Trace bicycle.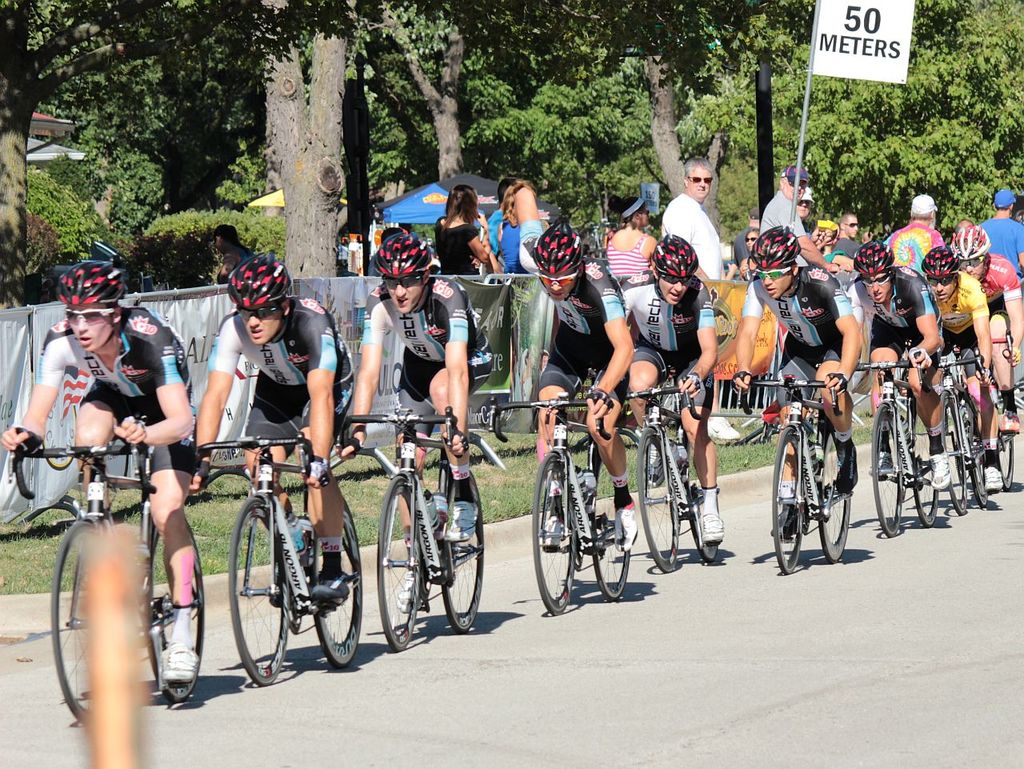
Traced to 10 414 203 730.
